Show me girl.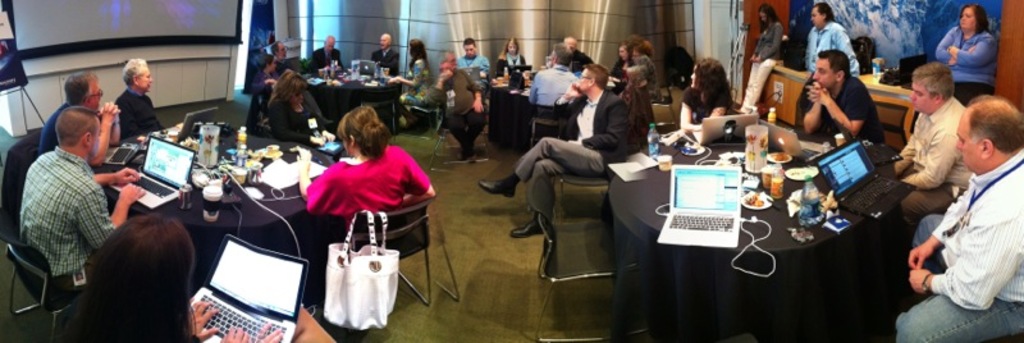
girl is here: locate(495, 37, 531, 69).
